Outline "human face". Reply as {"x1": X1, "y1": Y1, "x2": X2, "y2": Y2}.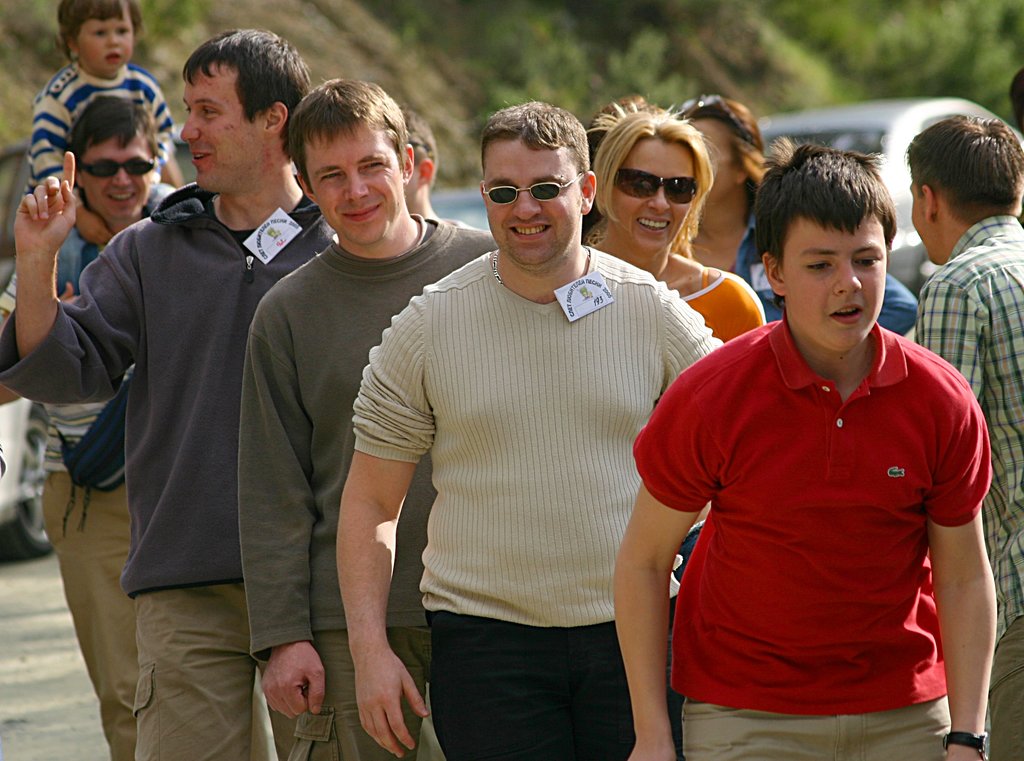
{"x1": 177, "y1": 63, "x2": 267, "y2": 198}.
